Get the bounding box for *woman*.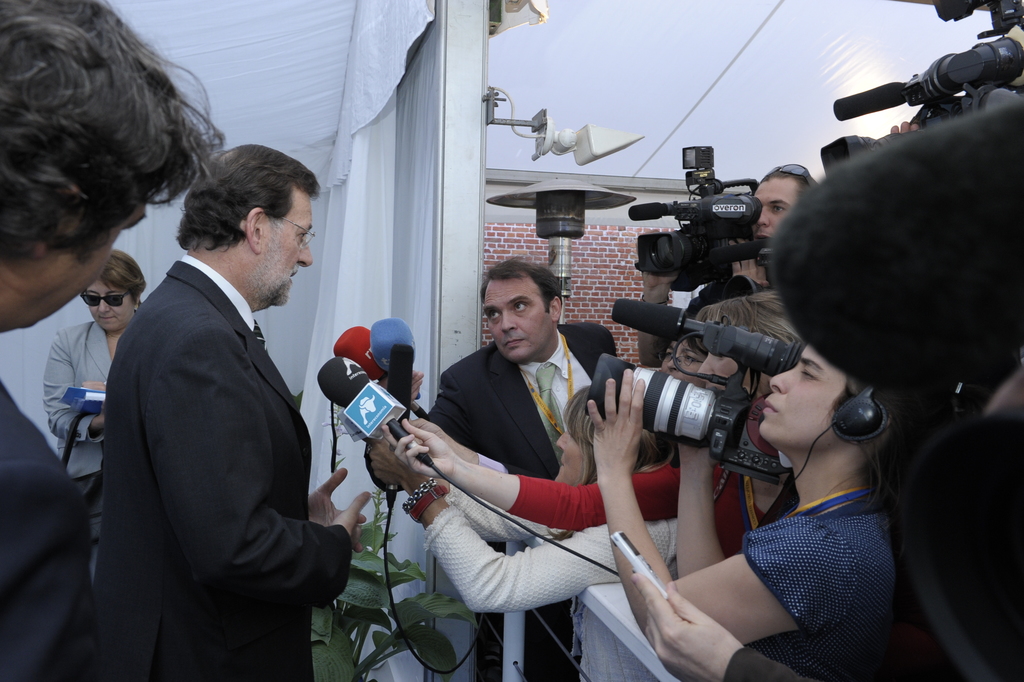
[380, 292, 809, 561].
